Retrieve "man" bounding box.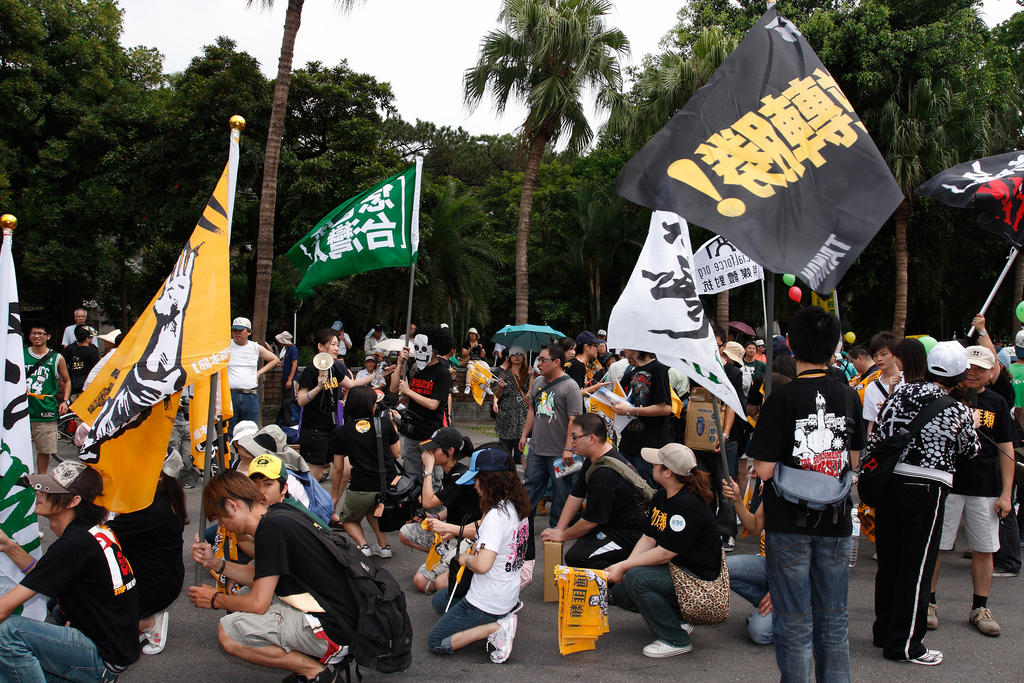
Bounding box: <bbox>1, 466, 147, 682</bbox>.
